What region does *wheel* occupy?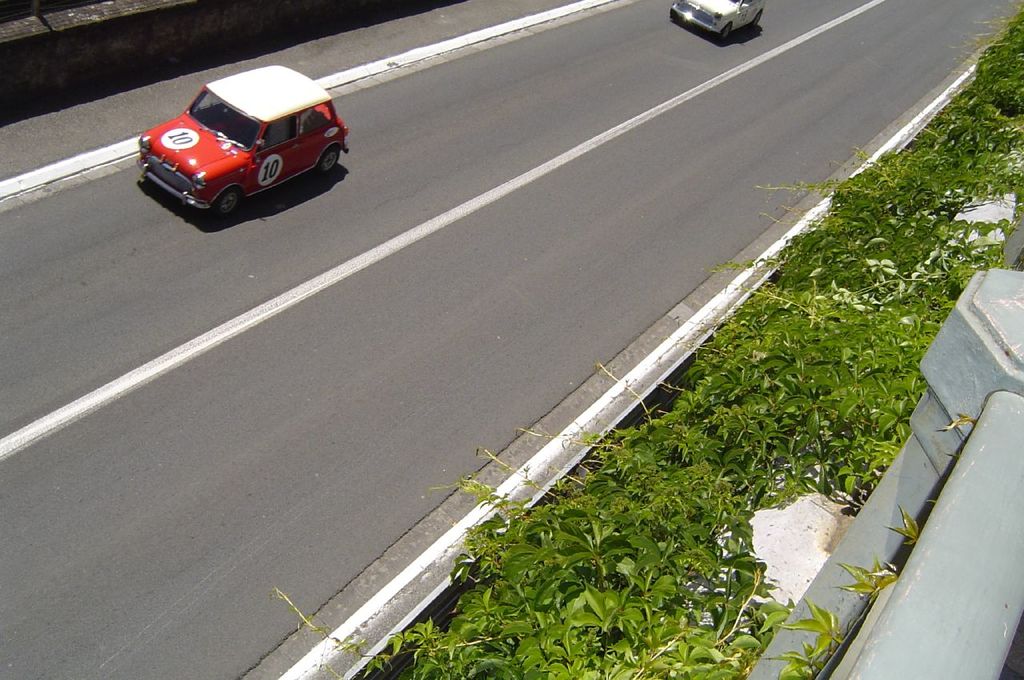
x1=213 y1=184 x2=241 y2=218.
